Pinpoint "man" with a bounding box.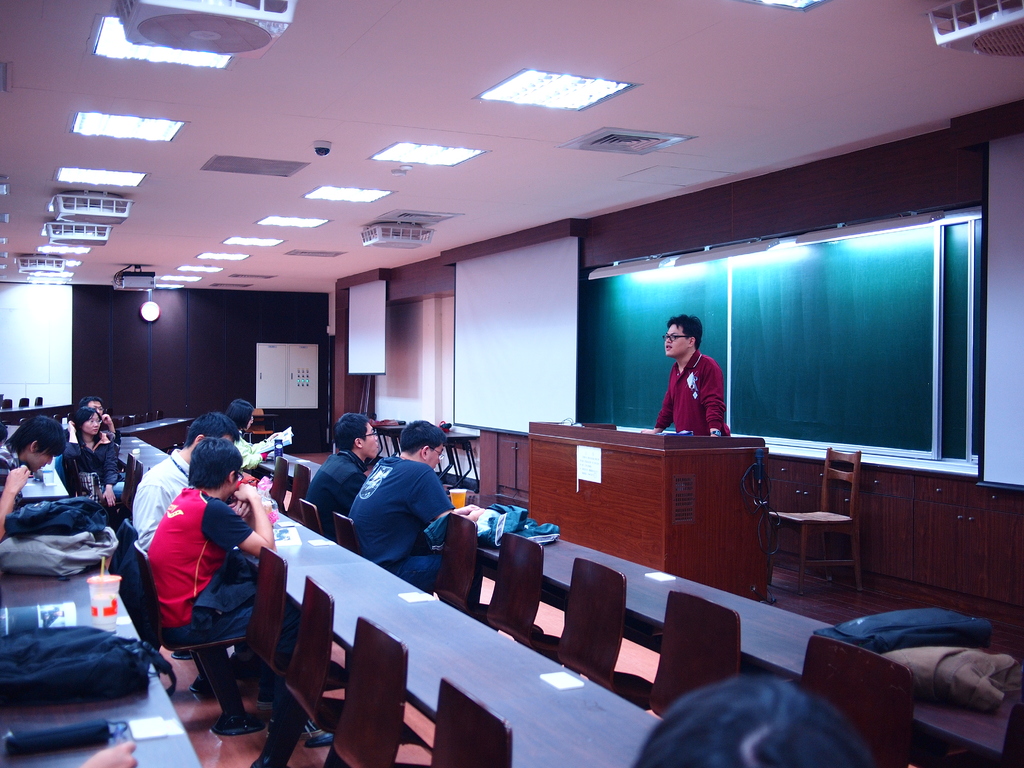
(x1=148, y1=442, x2=296, y2=667).
